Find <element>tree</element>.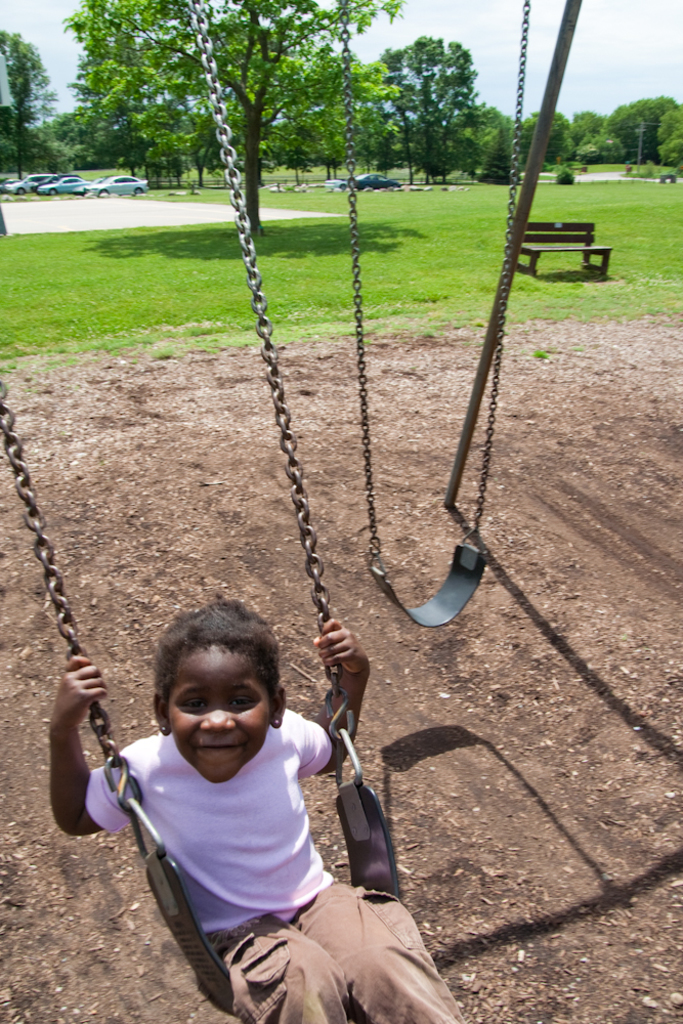
{"x1": 377, "y1": 32, "x2": 508, "y2": 171}.
